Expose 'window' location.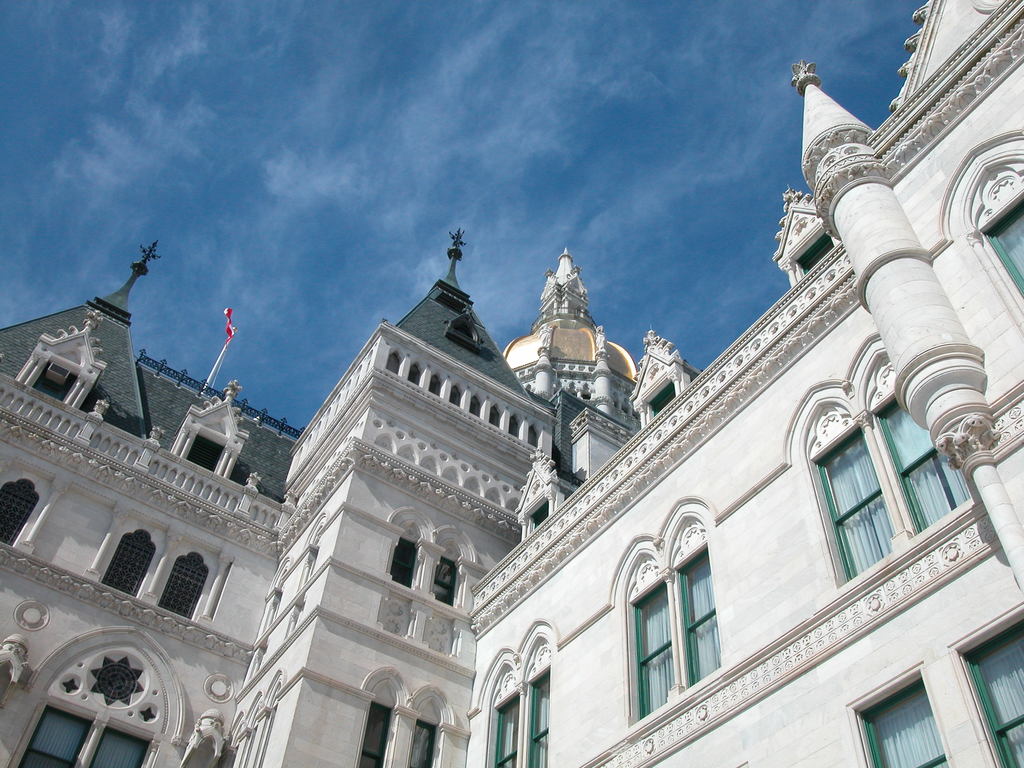
Exposed at locate(0, 621, 182, 767).
